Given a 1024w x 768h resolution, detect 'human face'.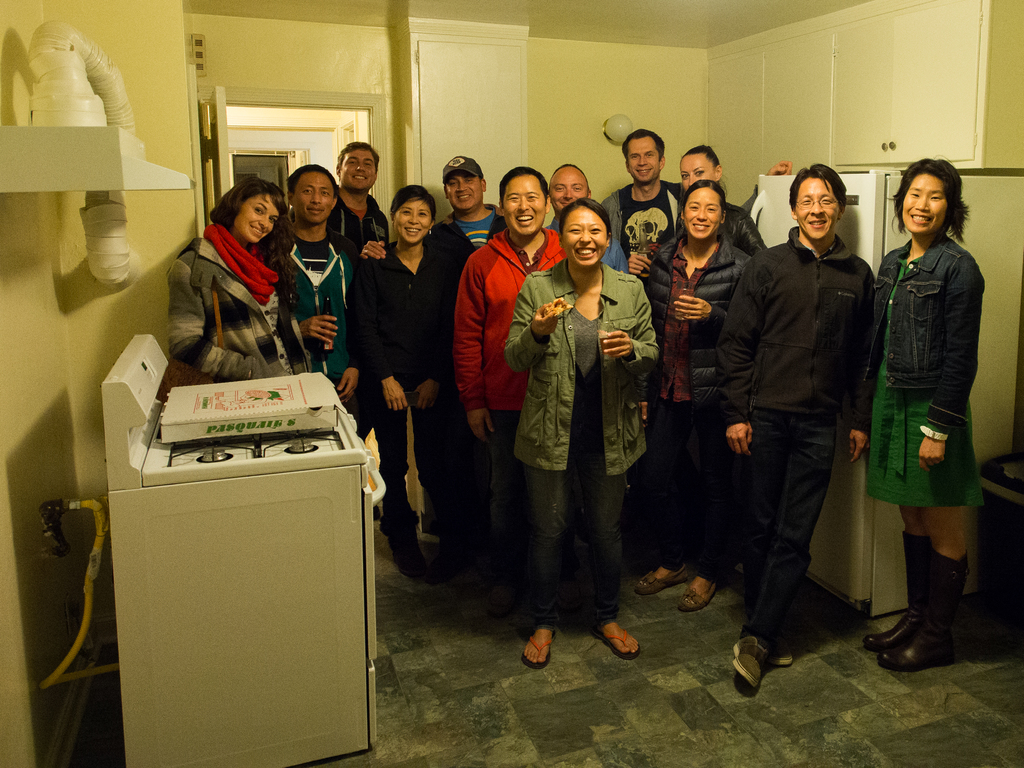
<region>902, 173, 945, 234</region>.
